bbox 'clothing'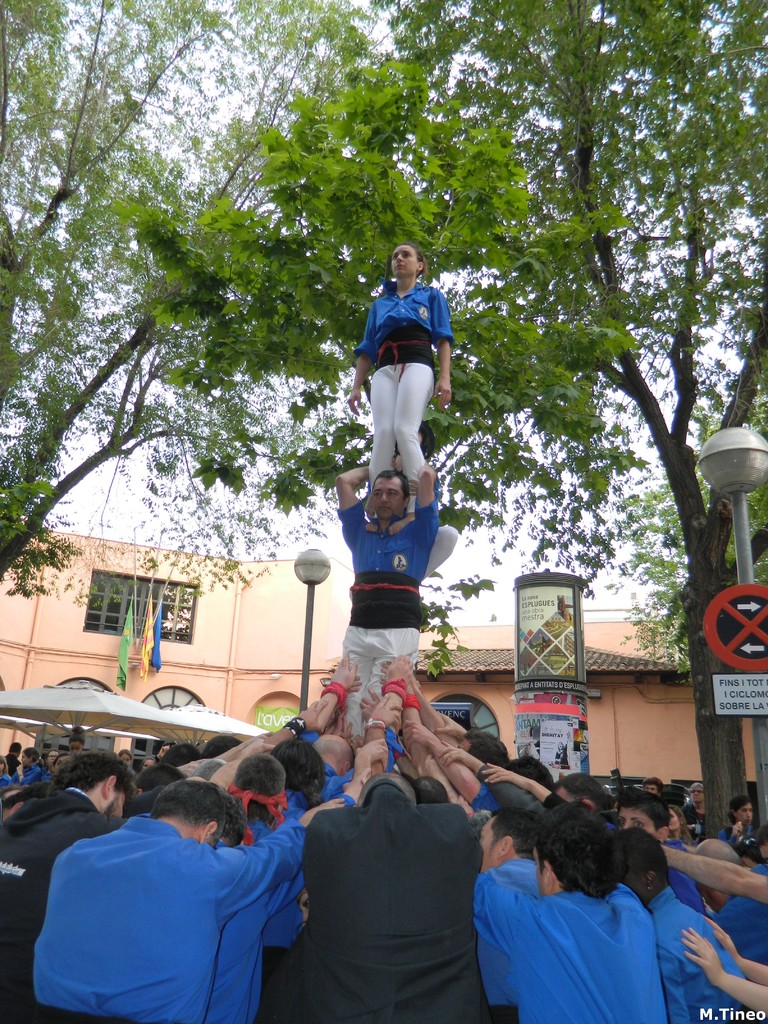
x1=252, y1=792, x2=328, y2=1023
